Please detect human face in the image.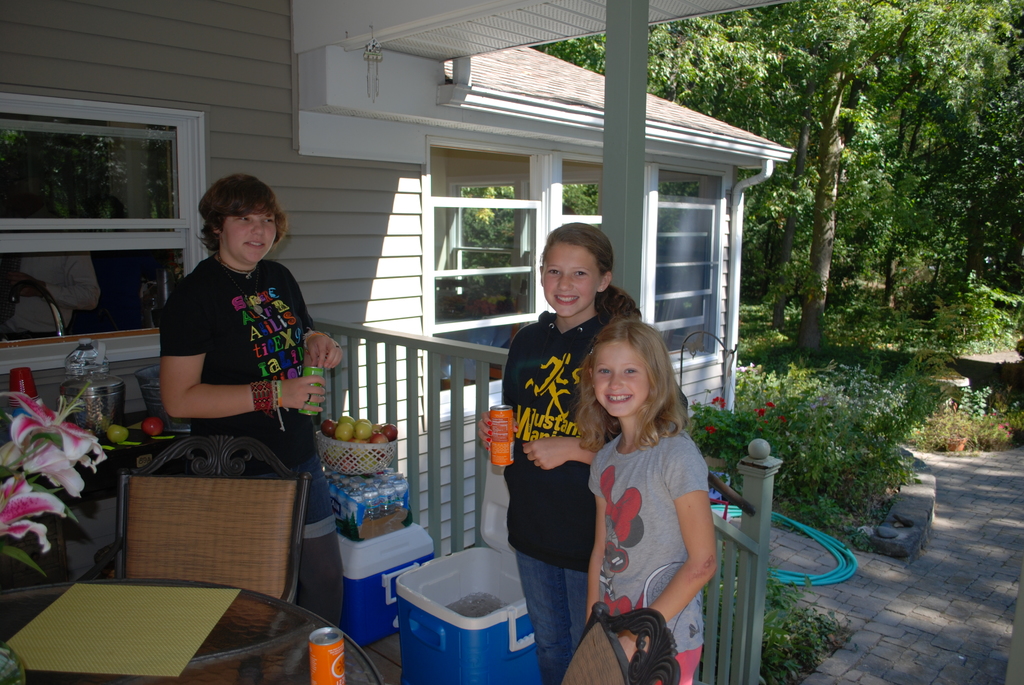
<bbox>222, 210, 273, 261</bbox>.
